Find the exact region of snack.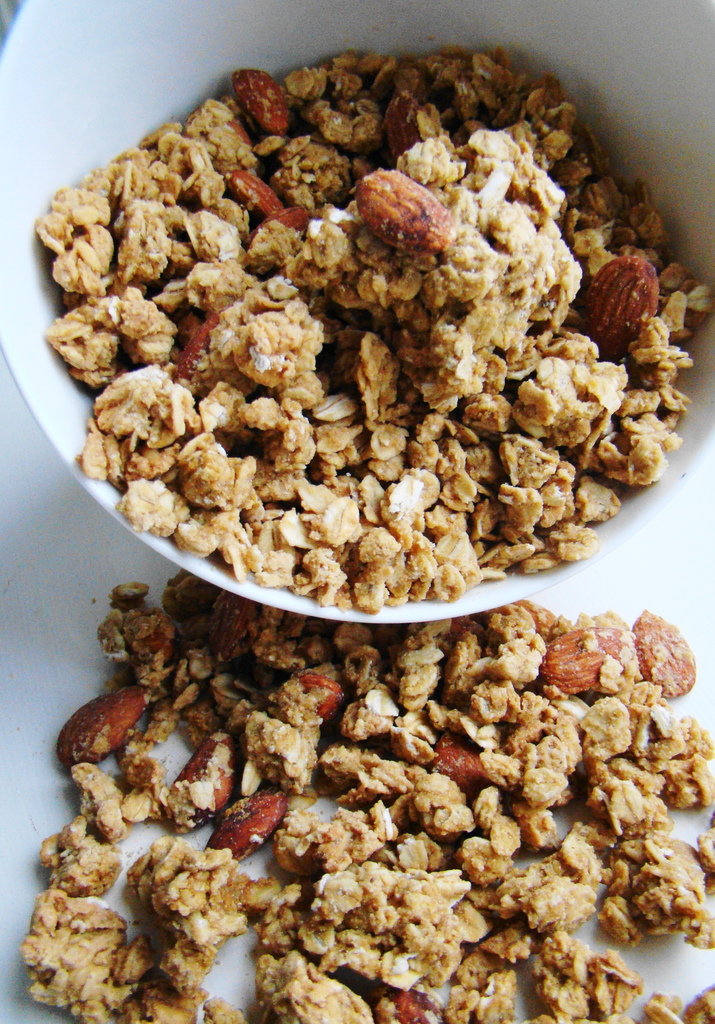
Exact region: crop(77, 578, 678, 1000).
